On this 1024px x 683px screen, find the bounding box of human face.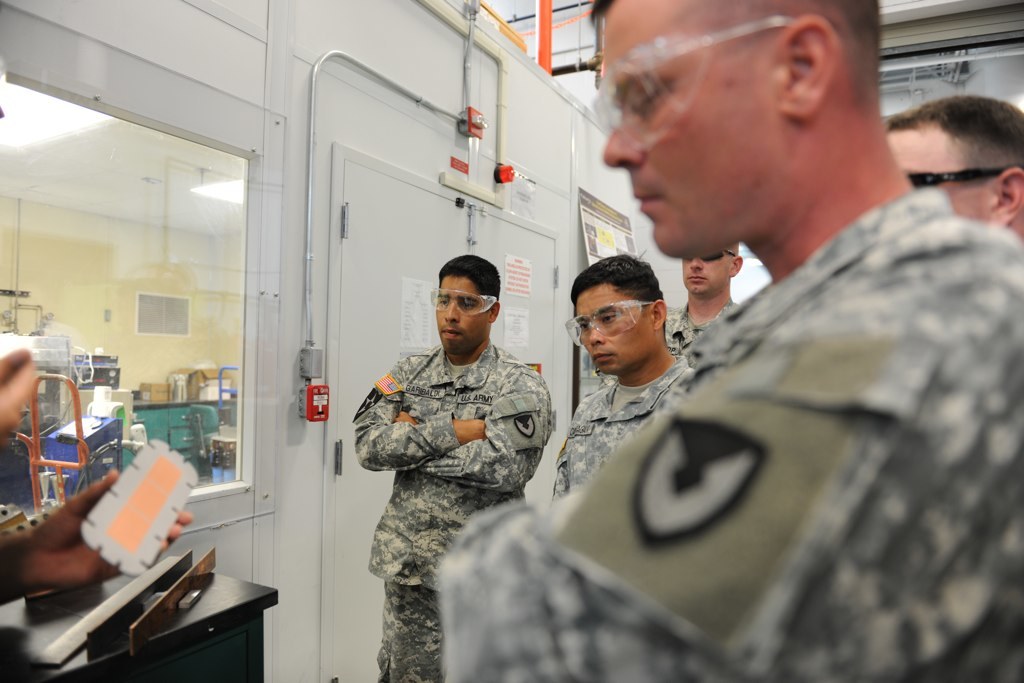
Bounding box: [886,125,999,223].
